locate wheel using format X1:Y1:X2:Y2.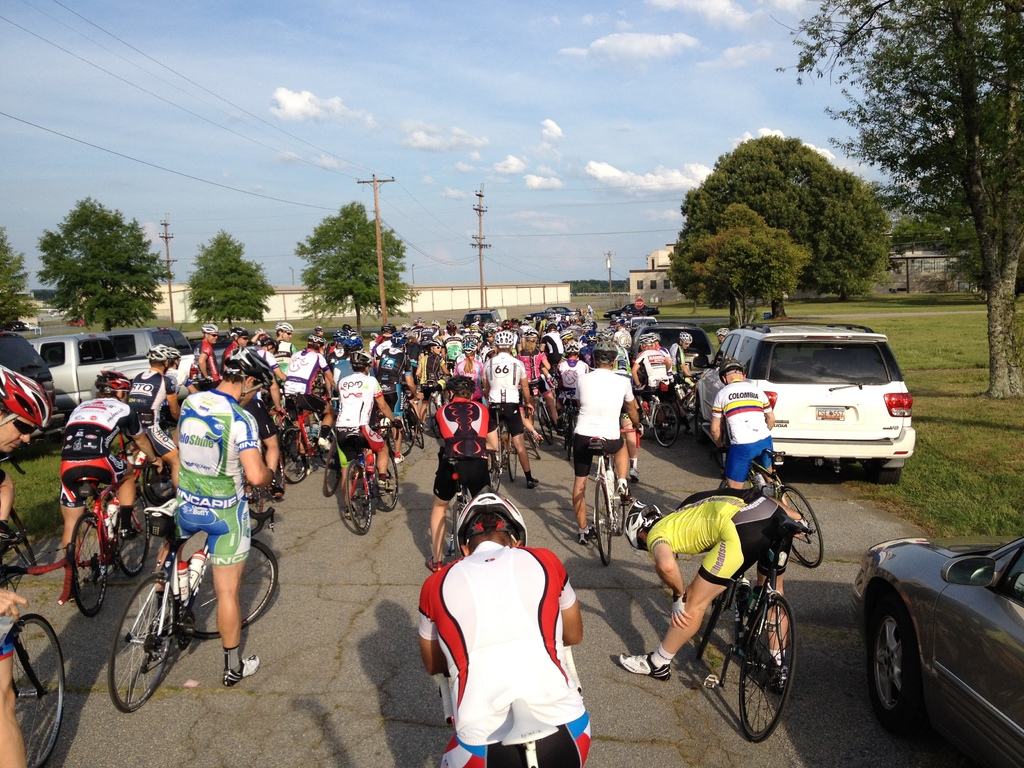
273:428:312:480.
